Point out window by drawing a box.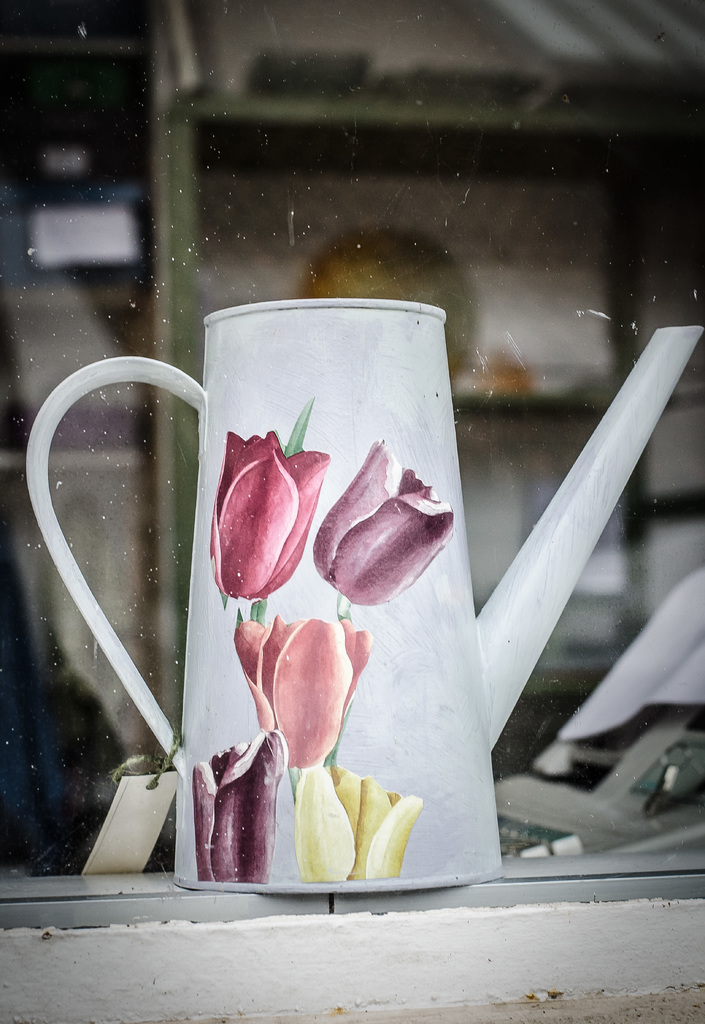
<bbox>0, 0, 704, 924</bbox>.
